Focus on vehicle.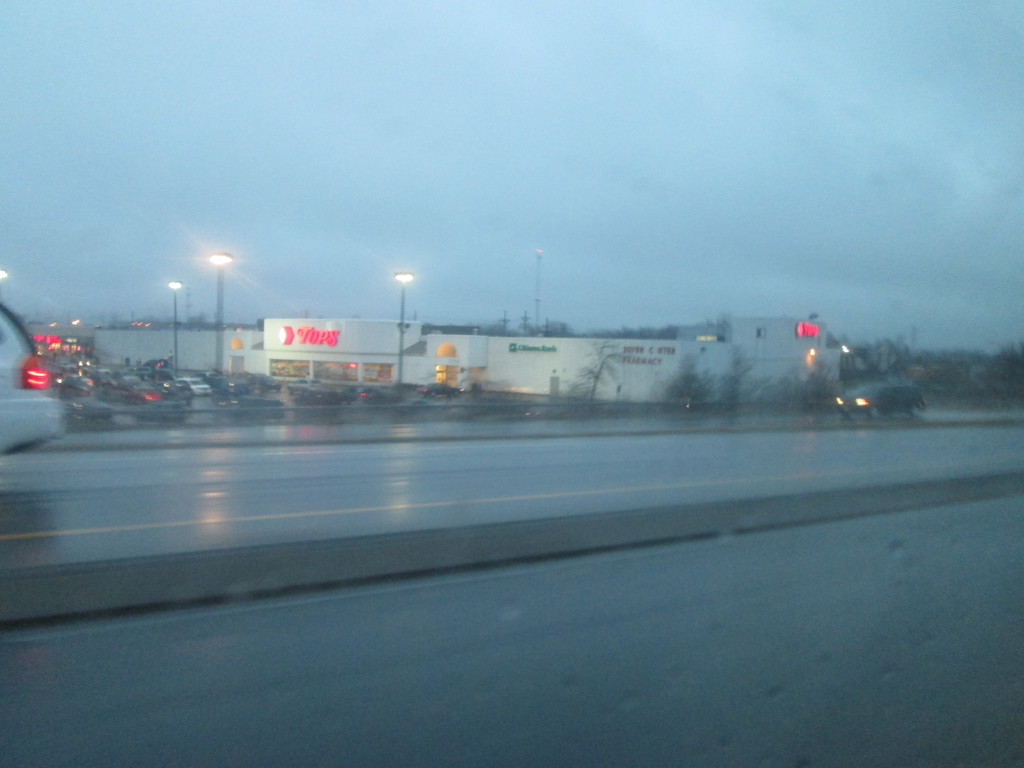
Focused at rect(0, 302, 65, 454).
